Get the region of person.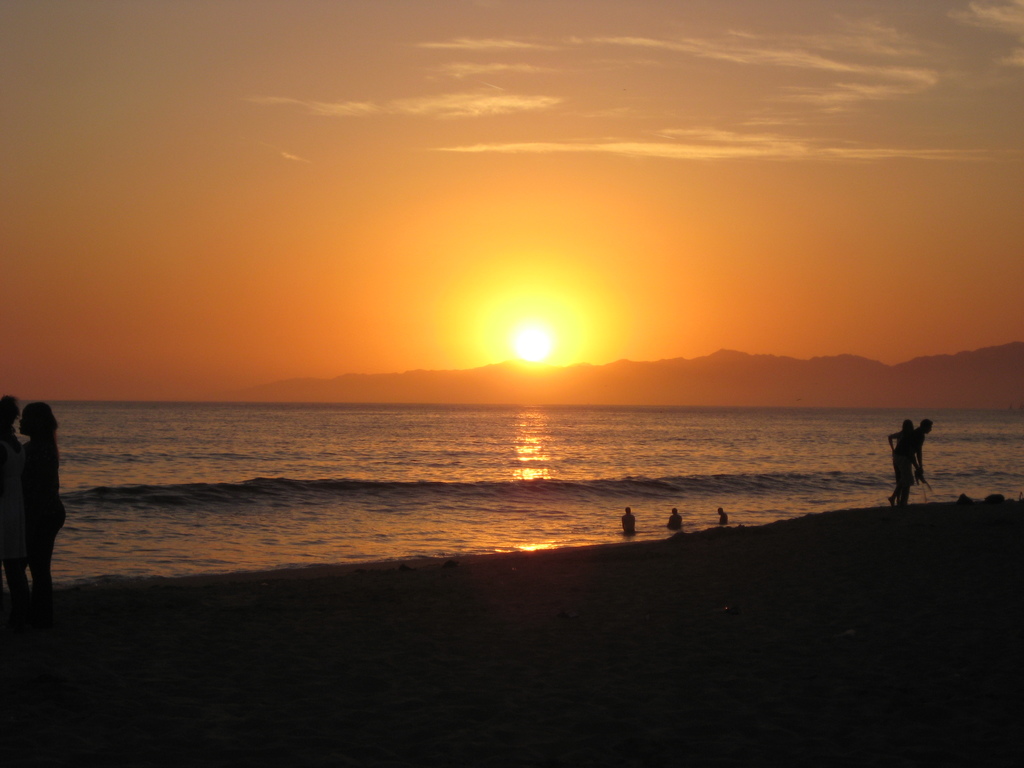
[620, 505, 637, 536].
